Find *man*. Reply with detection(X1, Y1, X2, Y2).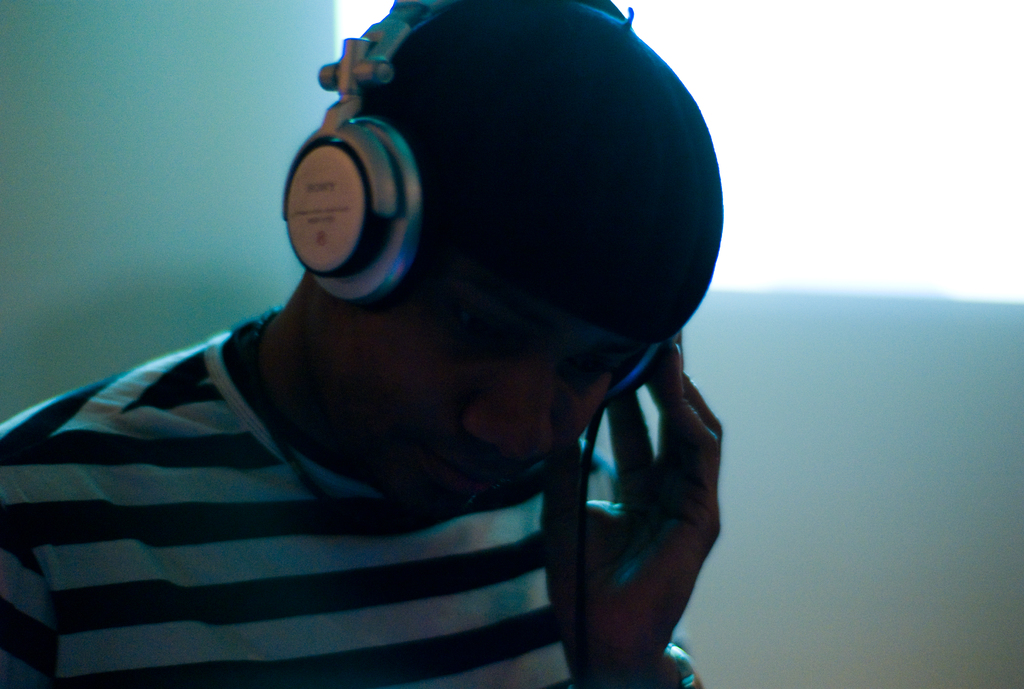
detection(0, 0, 725, 688).
